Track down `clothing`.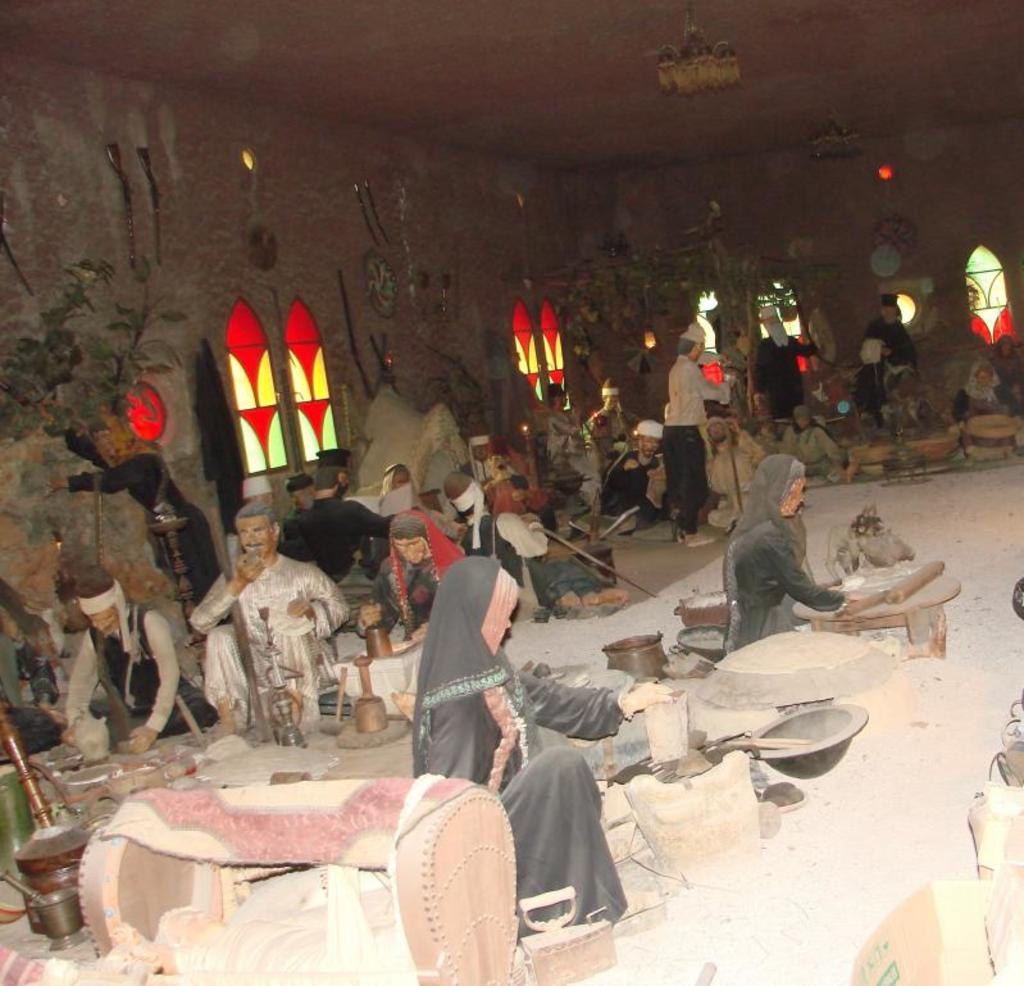
Tracked to pyautogui.locateOnScreen(857, 319, 918, 415).
